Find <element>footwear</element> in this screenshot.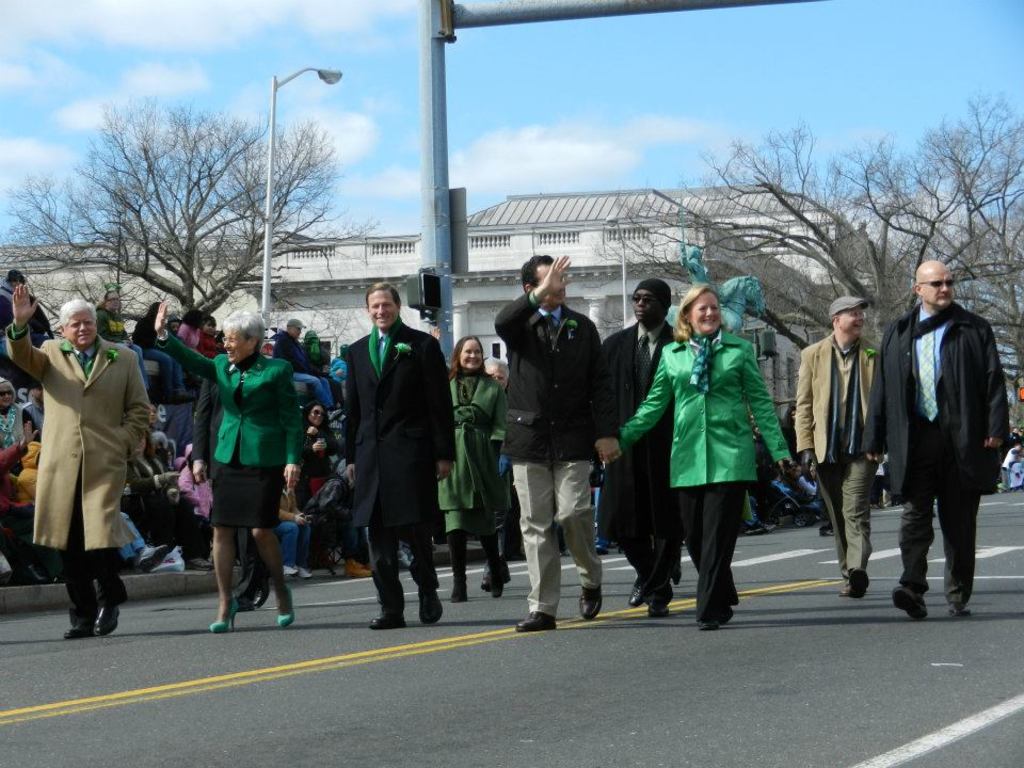
The bounding box for <element>footwear</element> is 347/560/370/575.
